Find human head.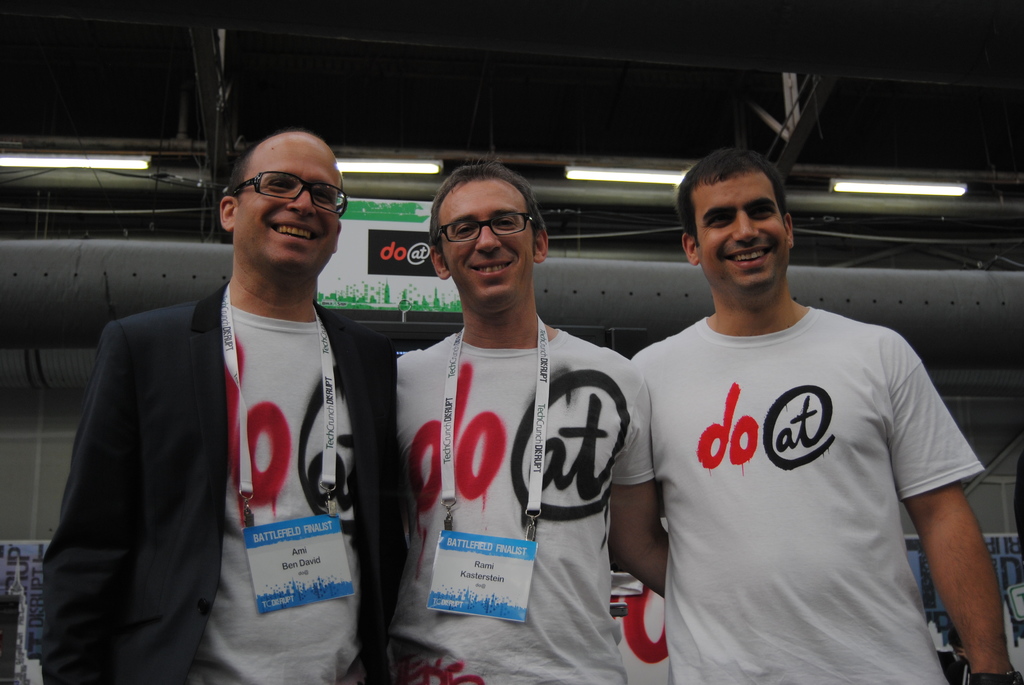
detection(426, 165, 552, 313).
